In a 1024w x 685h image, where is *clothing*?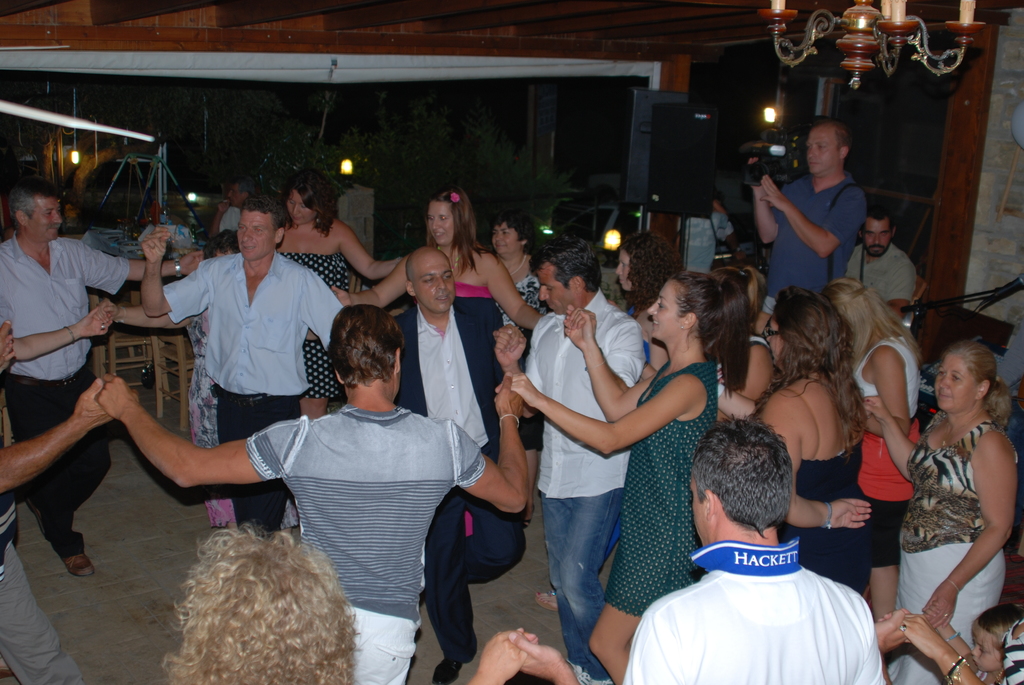
897:410:1020:684.
